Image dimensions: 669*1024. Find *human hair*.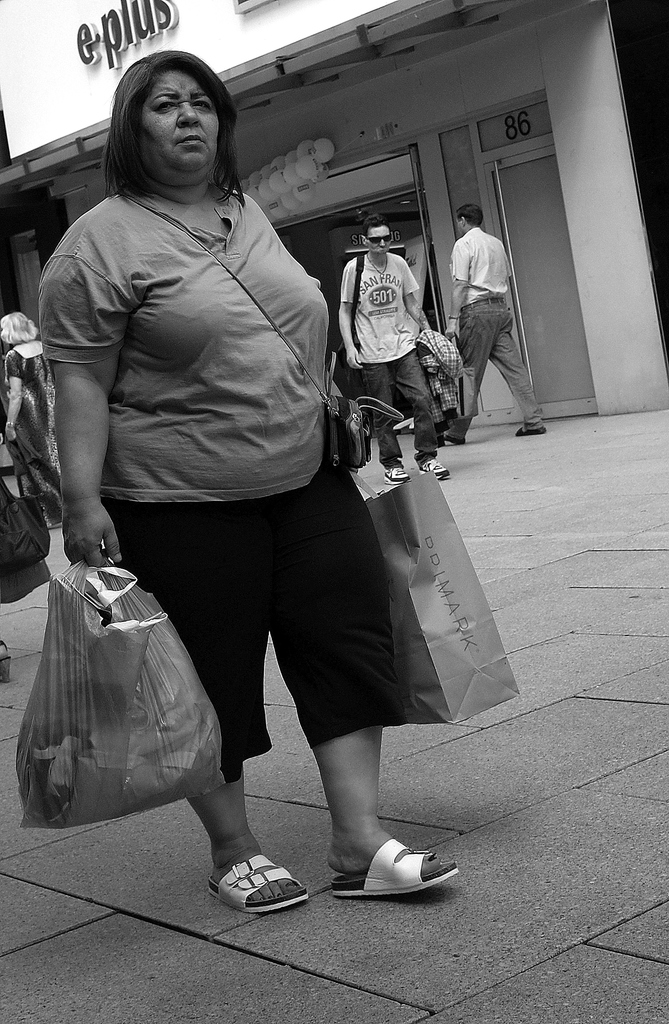
{"x1": 90, "y1": 63, "x2": 236, "y2": 220}.
